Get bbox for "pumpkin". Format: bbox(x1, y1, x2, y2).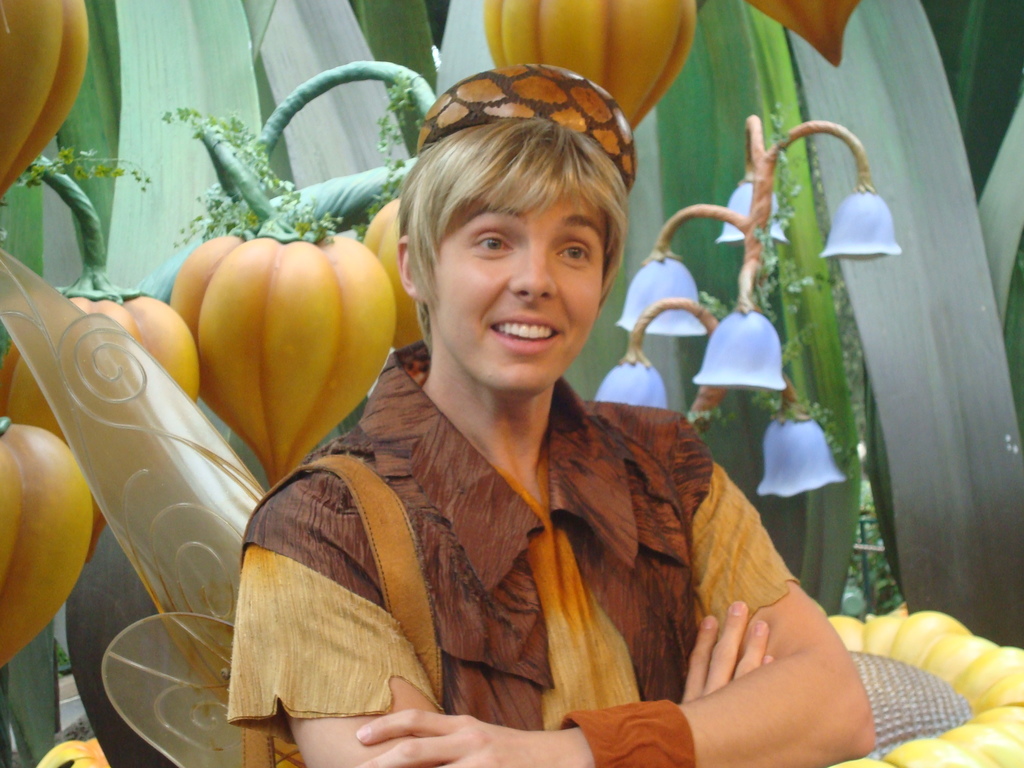
bbox(742, 0, 860, 67).
